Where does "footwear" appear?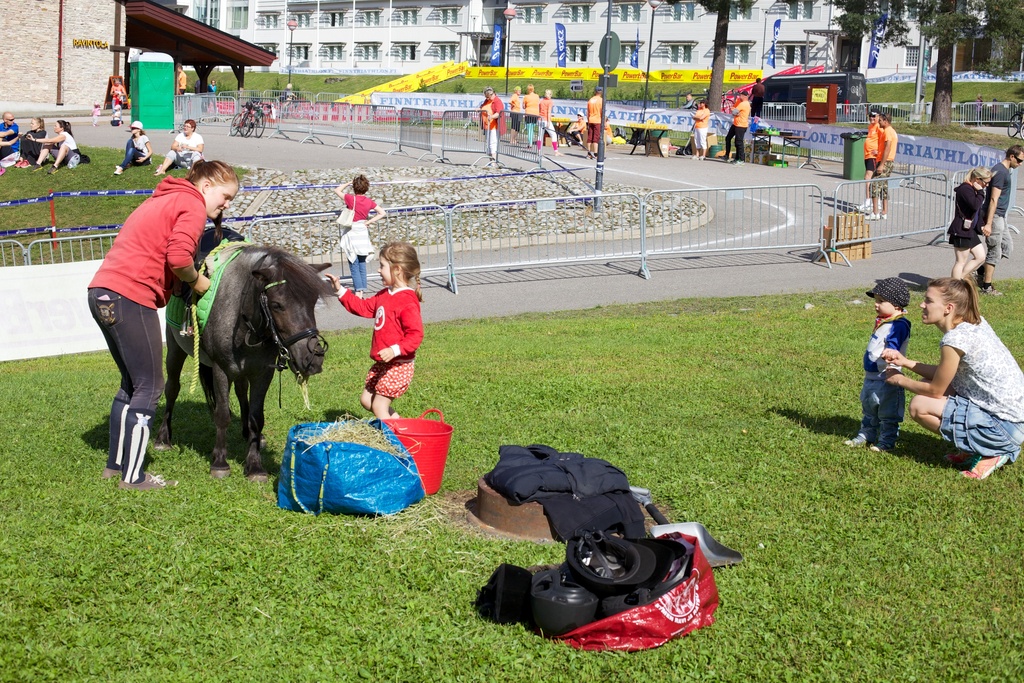
Appears at <bbox>739, 159, 751, 165</bbox>.
